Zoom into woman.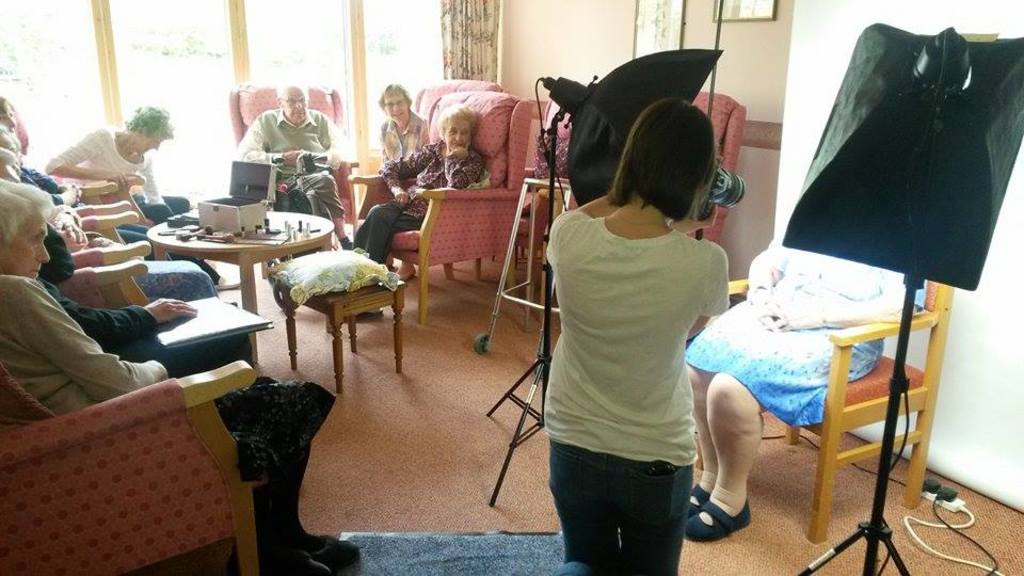
Zoom target: detection(515, 93, 748, 570).
